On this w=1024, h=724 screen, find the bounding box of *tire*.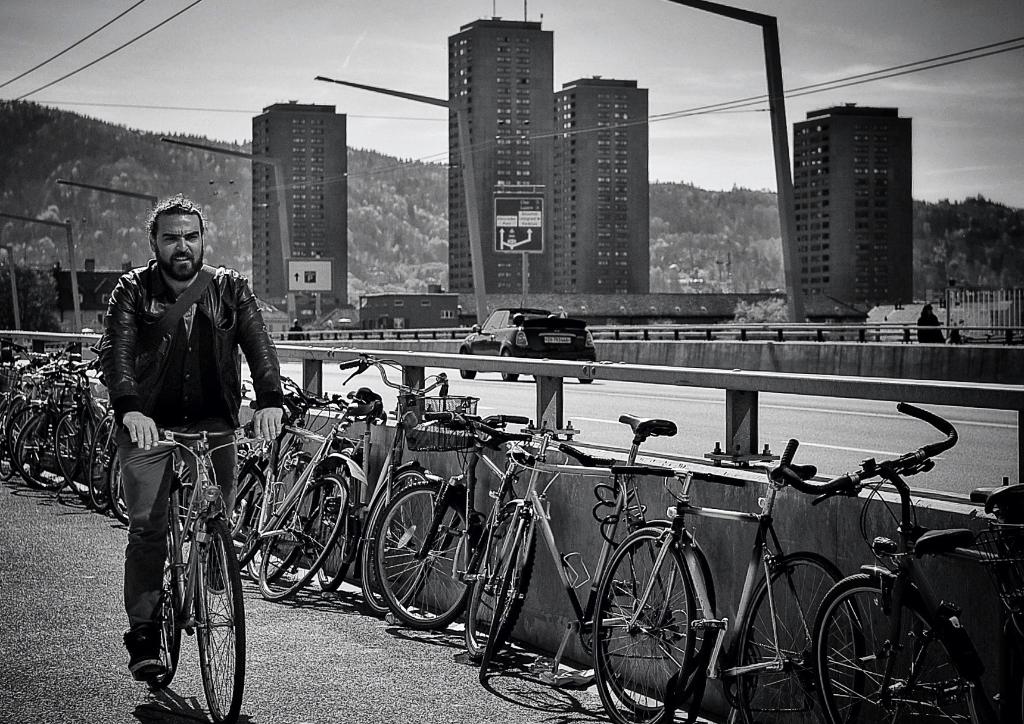
Bounding box: <bbox>464, 348, 483, 377</bbox>.
